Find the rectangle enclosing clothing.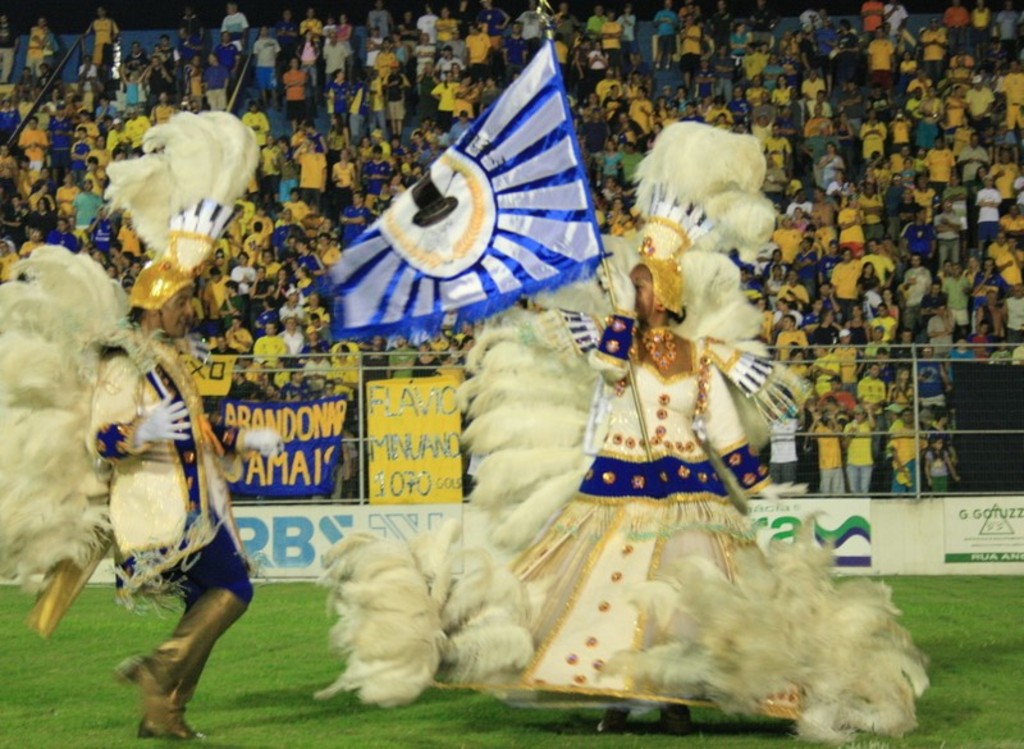
[x1=590, y1=49, x2=607, y2=76].
